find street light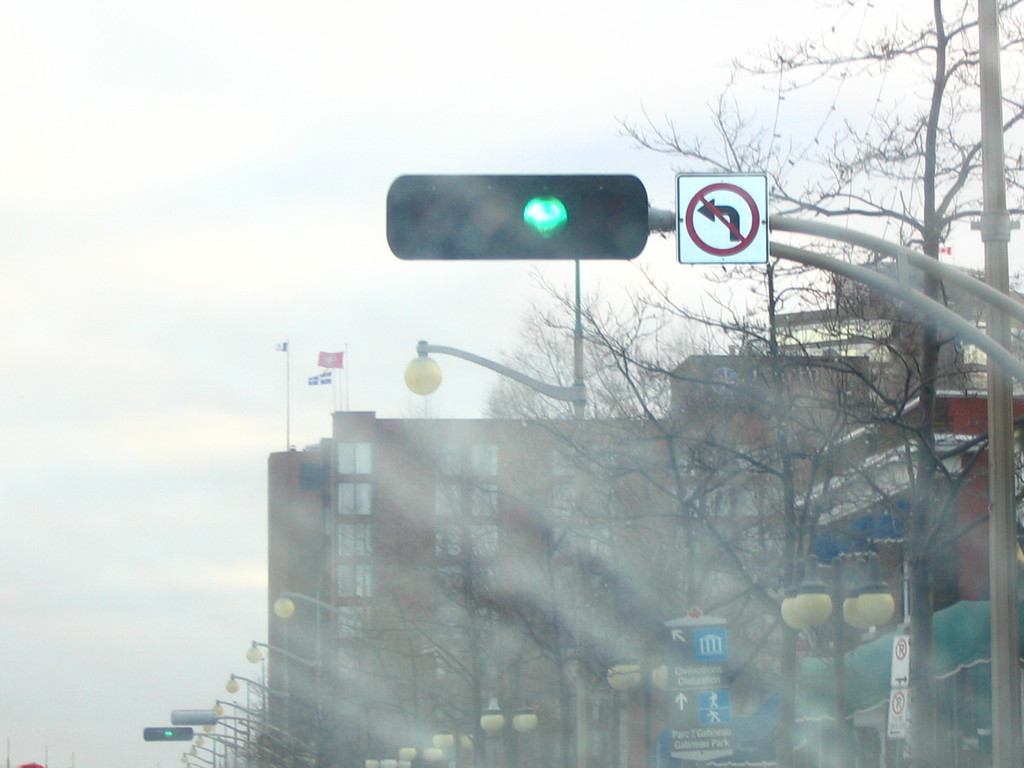
pyautogui.locateOnScreen(482, 682, 547, 761)
